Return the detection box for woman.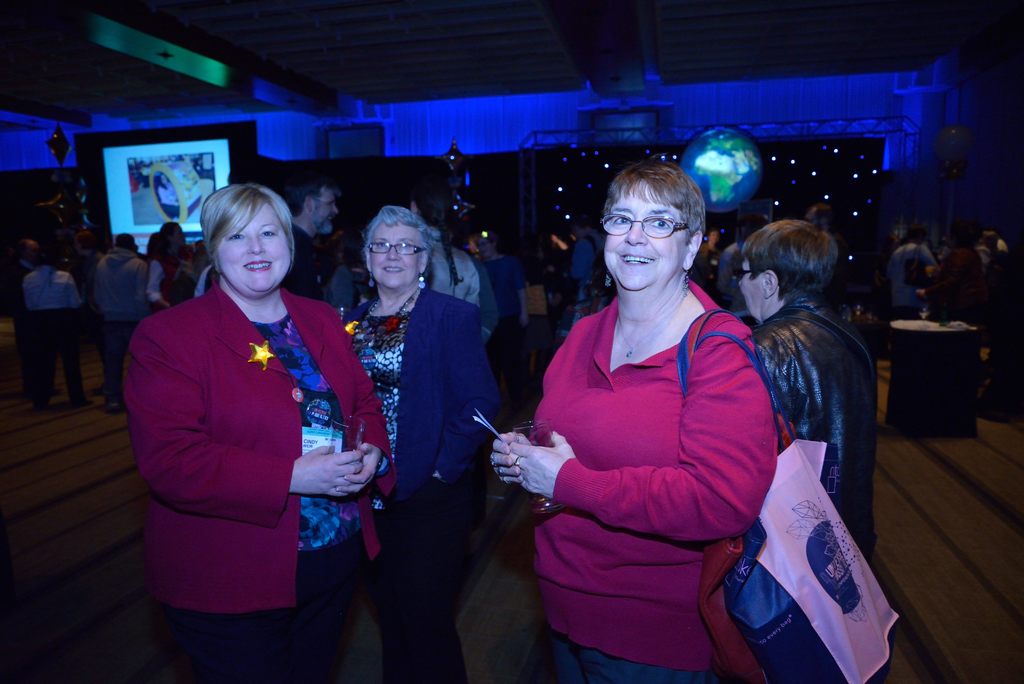
x1=490 y1=158 x2=783 y2=683.
